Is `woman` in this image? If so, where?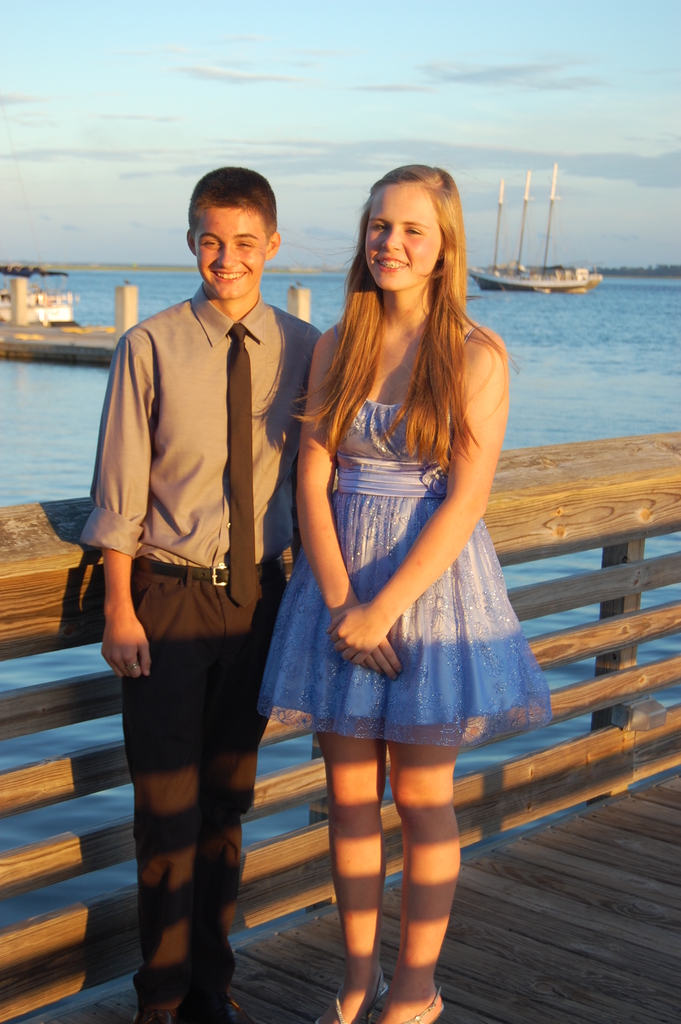
Yes, at locate(274, 155, 559, 1023).
